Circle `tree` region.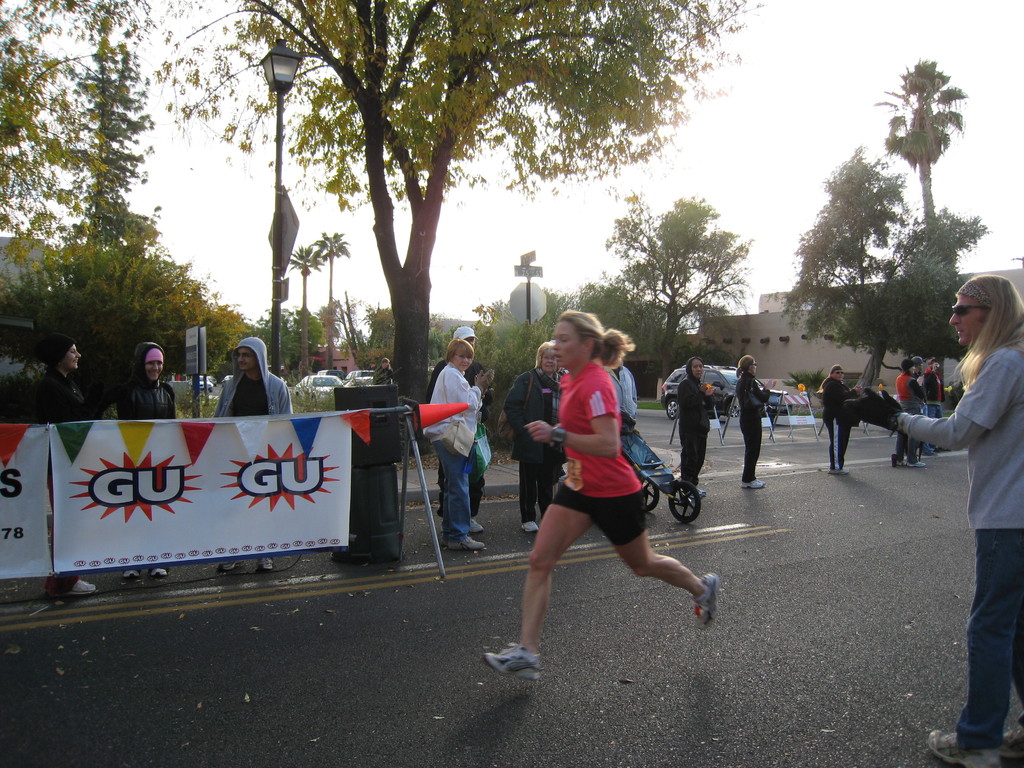
Region: box(463, 282, 581, 399).
